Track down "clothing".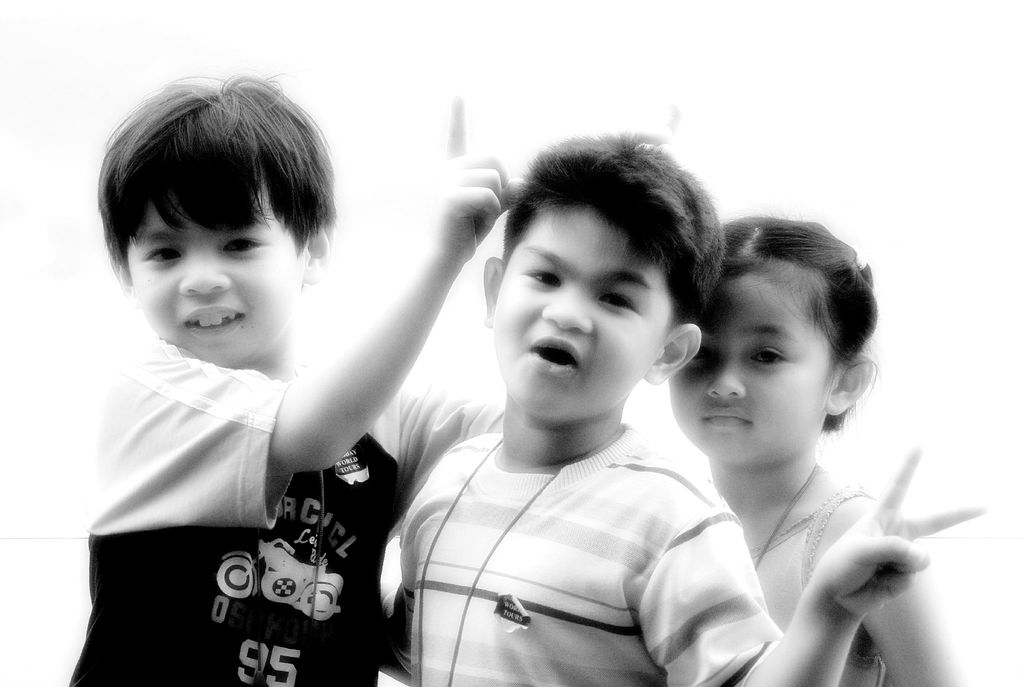
Tracked to left=75, top=329, right=416, bottom=686.
